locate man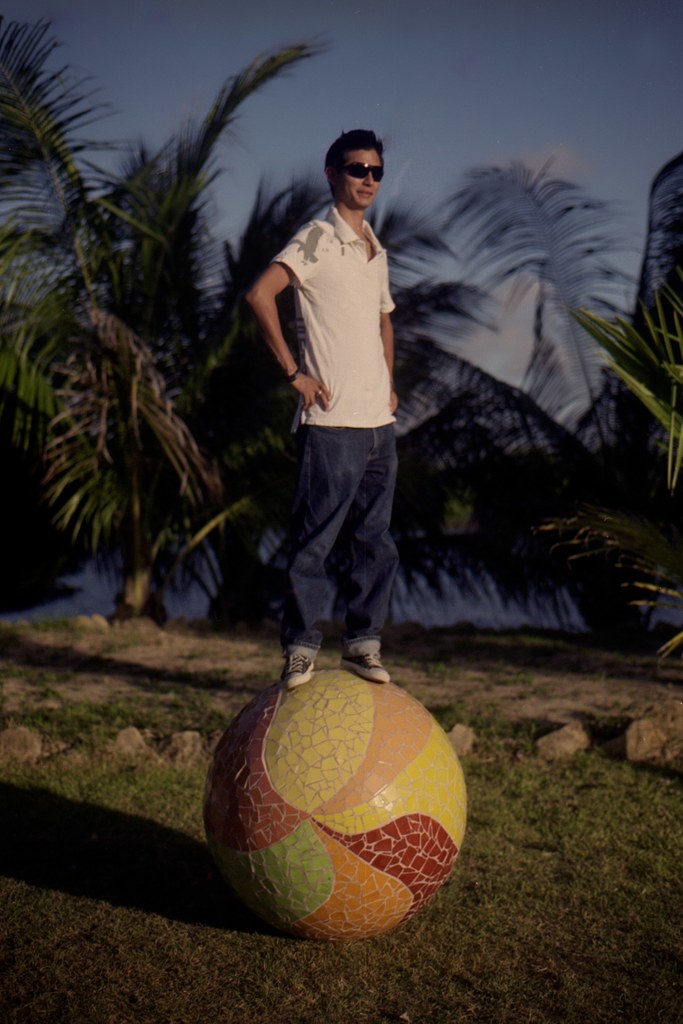
rect(243, 121, 393, 690)
